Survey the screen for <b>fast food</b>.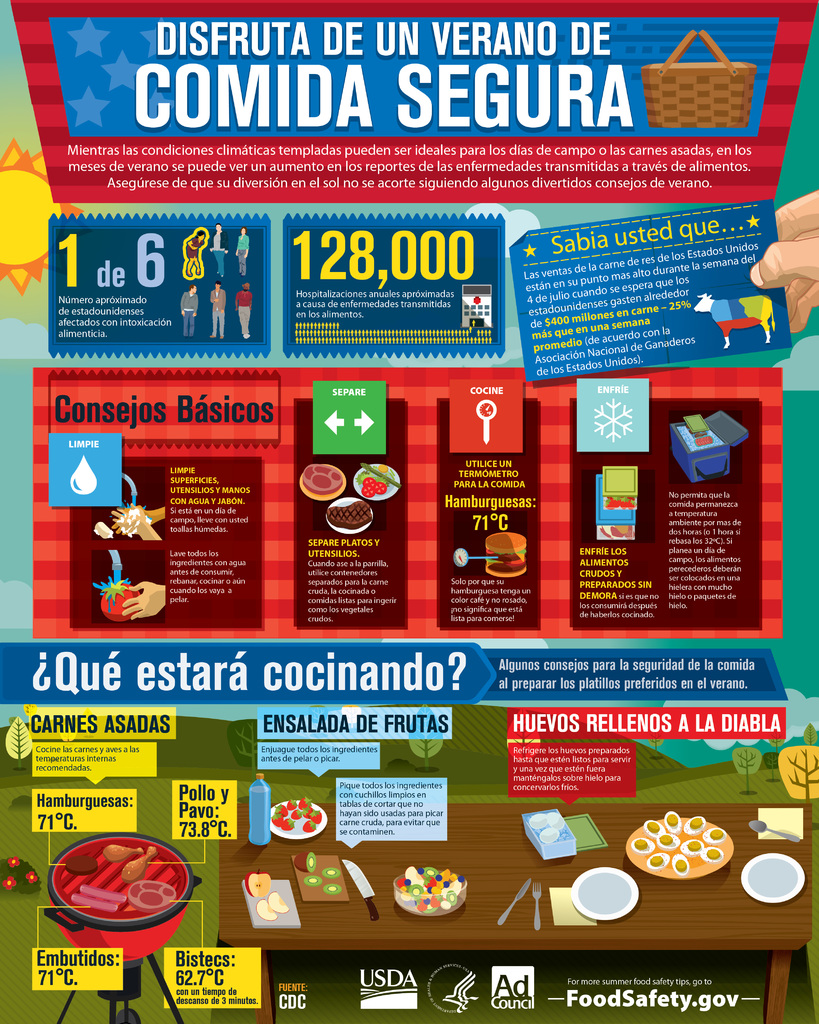
Survey found: <bbox>683, 813, 701, 830</bbox>.
